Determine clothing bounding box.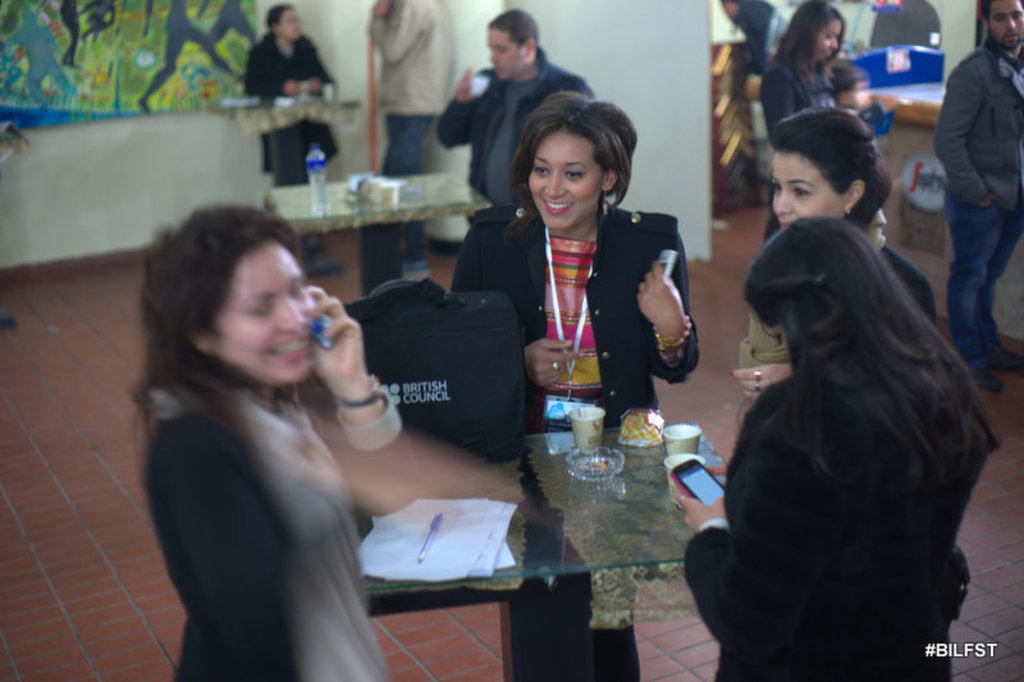
Determined: 352,0,481,200.
